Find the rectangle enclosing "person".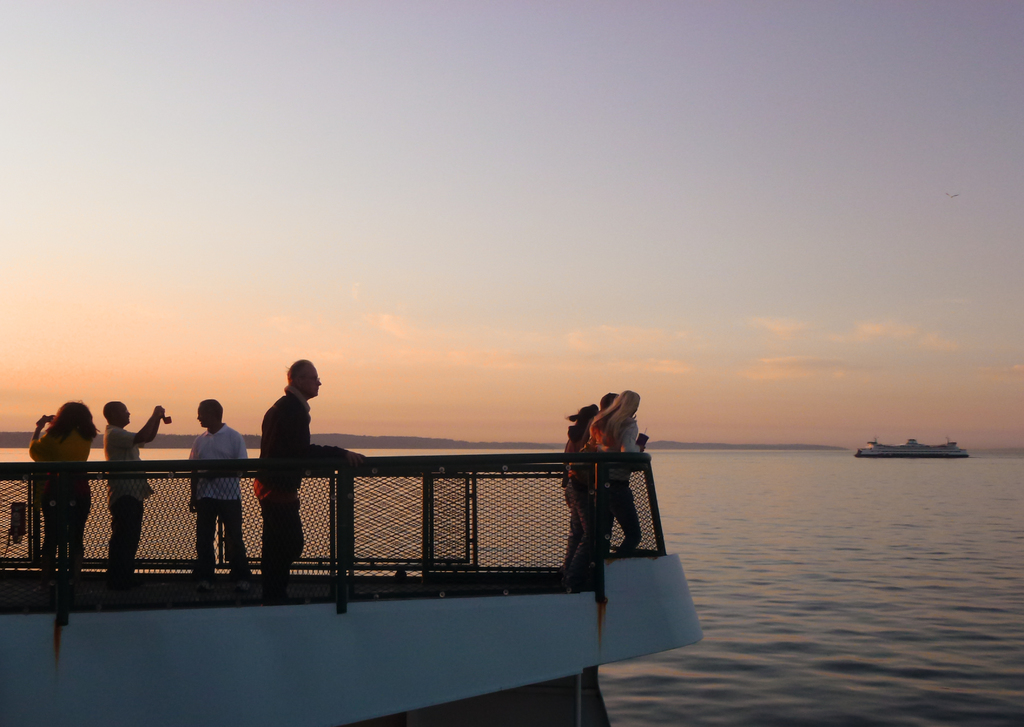
28/398/102/592.
